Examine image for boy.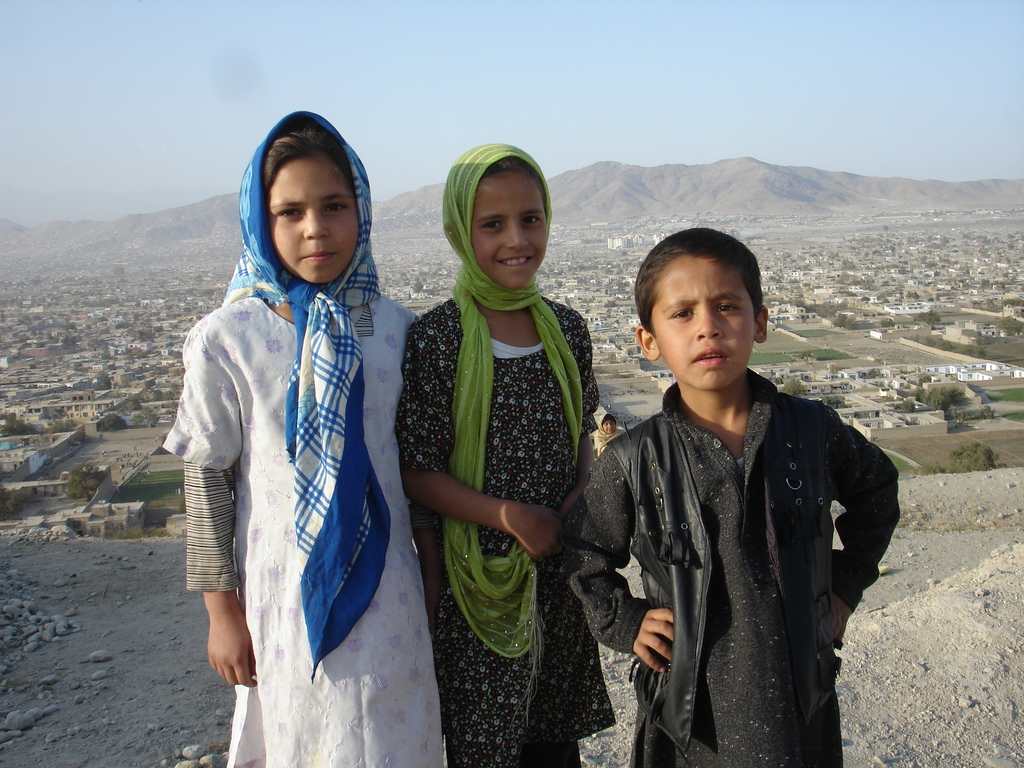
Examination result: 564, 244, 895, 752.
